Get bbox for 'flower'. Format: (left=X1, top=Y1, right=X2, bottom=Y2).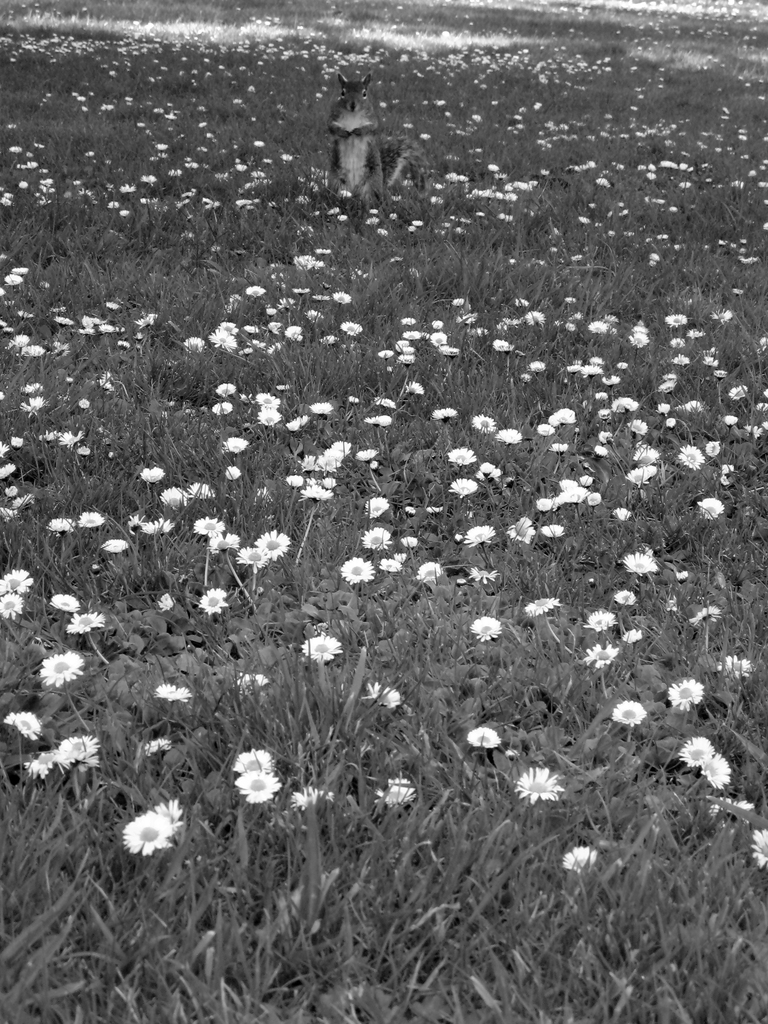
(left=463, top=522, right=496, bottom=545).
